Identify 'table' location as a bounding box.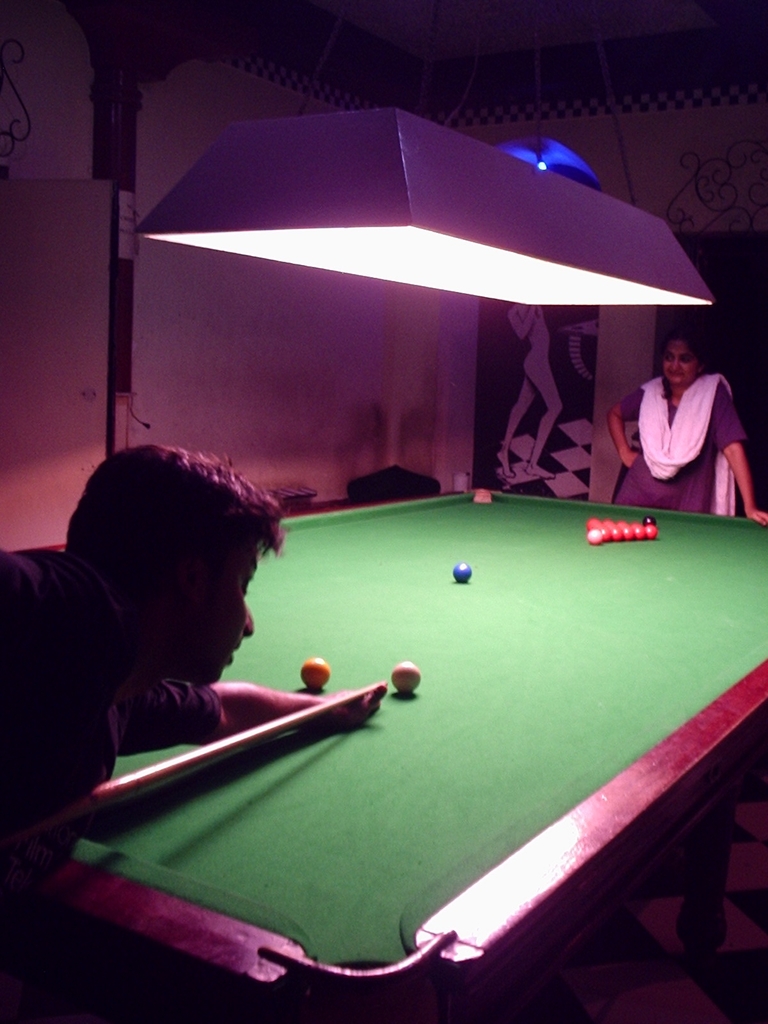
l=84, t=482, r=746, b=1023.
